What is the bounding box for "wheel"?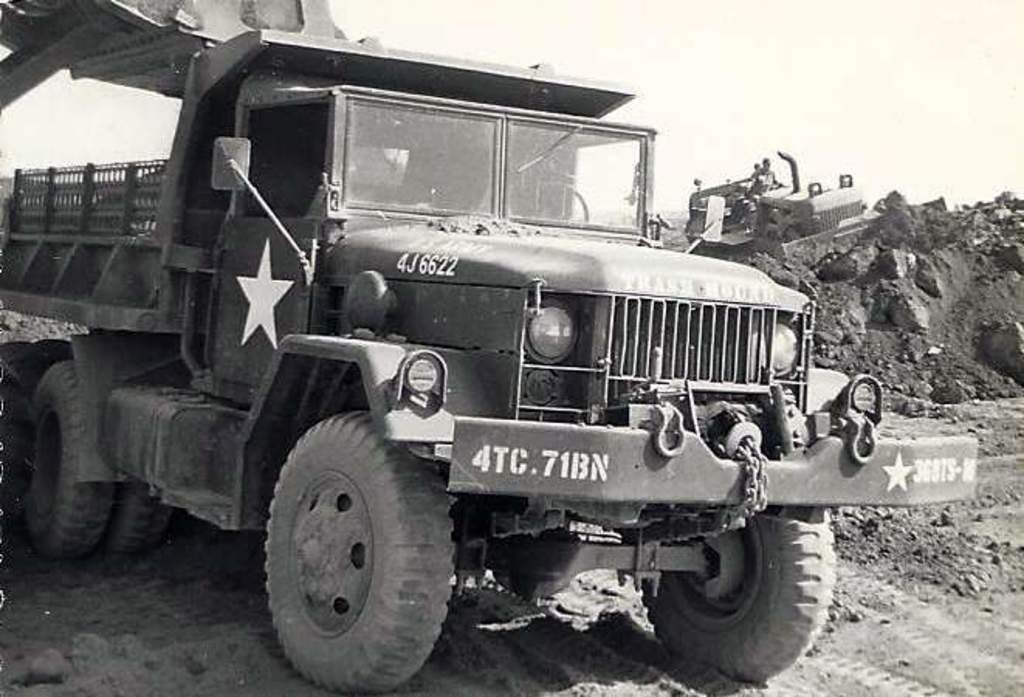
x1=112, y1=474, x2=170, y2=559.
